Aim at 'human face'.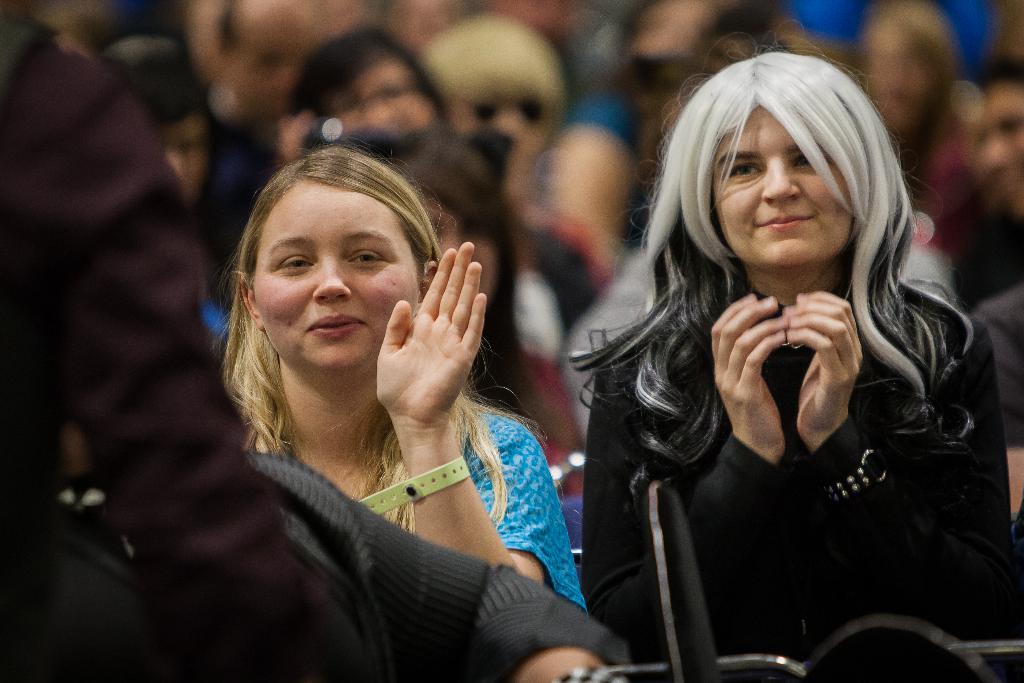
Aimed at [255,186,420,366].
